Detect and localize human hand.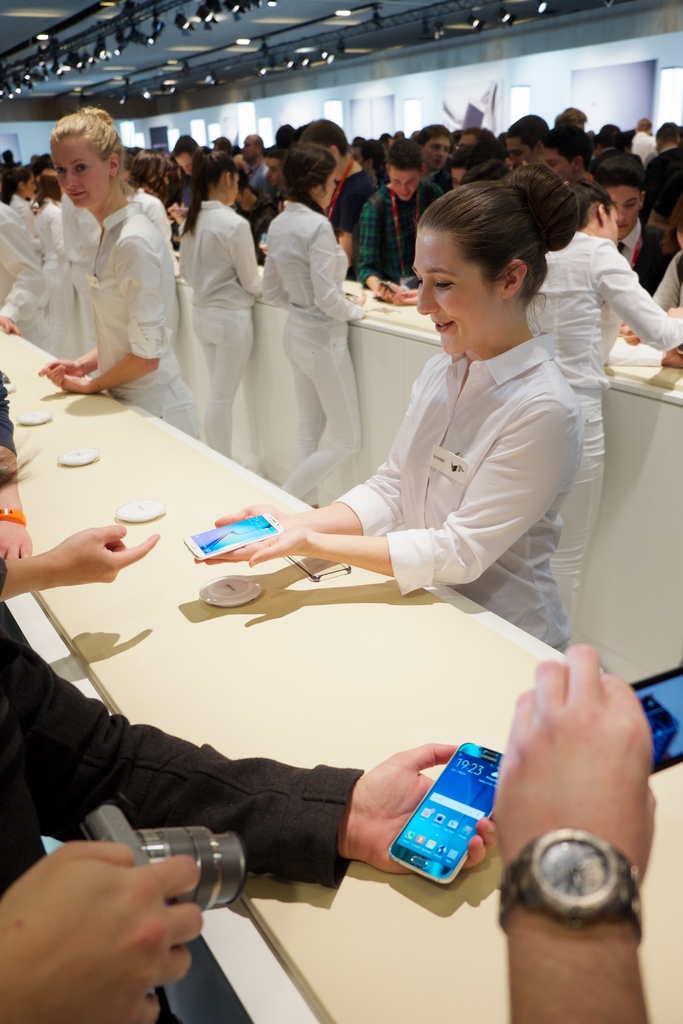
Localized at [x1=490, y1=640, x2=657, y2=887].
